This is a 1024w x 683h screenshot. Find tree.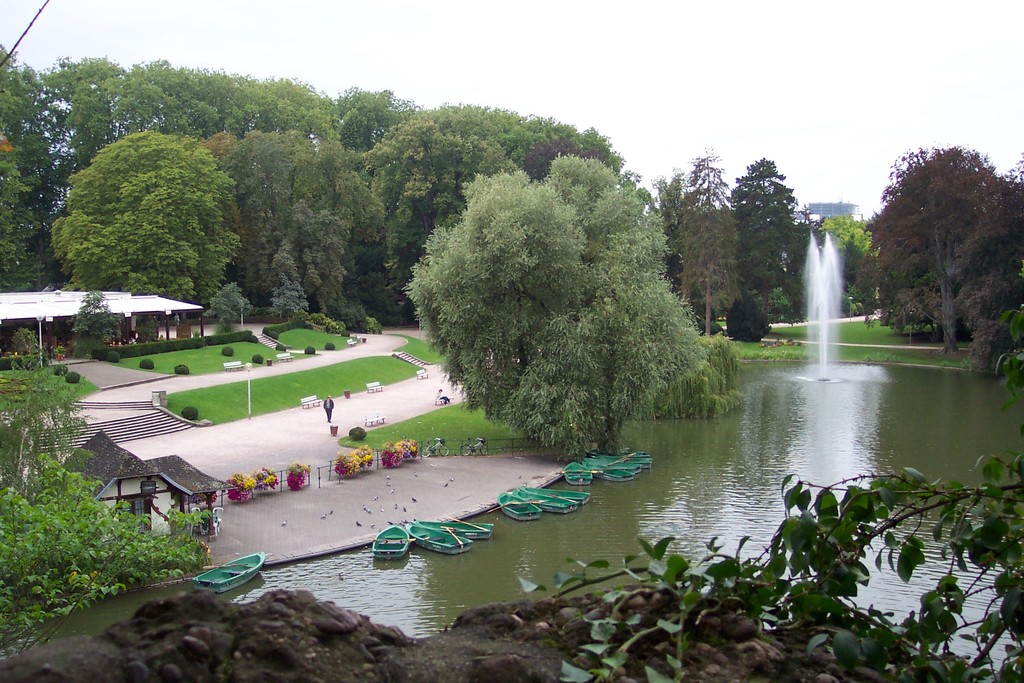
Bounding box: Rect(740, 161, 806, 335).
